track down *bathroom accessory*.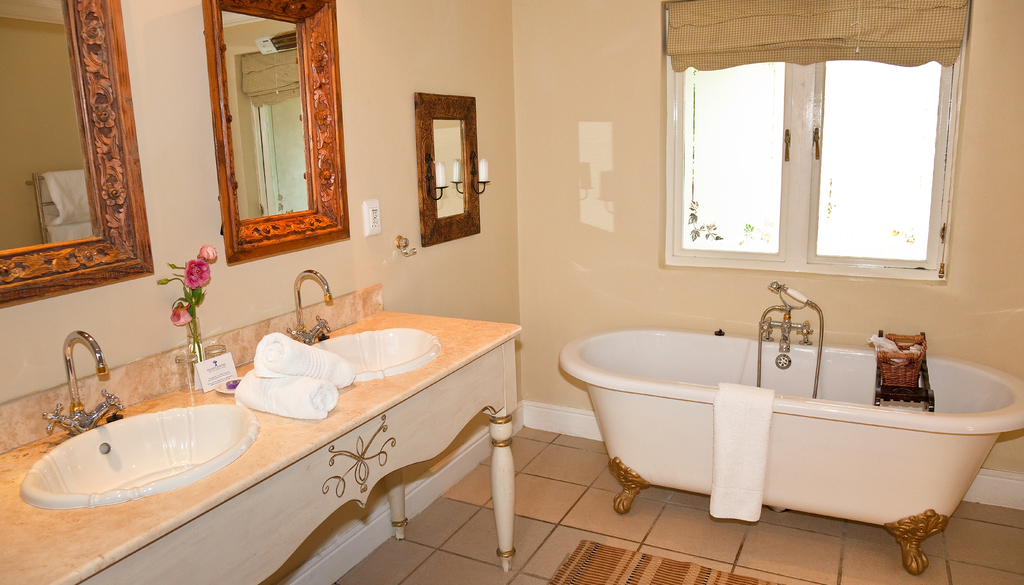
Tracked to x1=469 y1=149 x2=489 y2=194.
